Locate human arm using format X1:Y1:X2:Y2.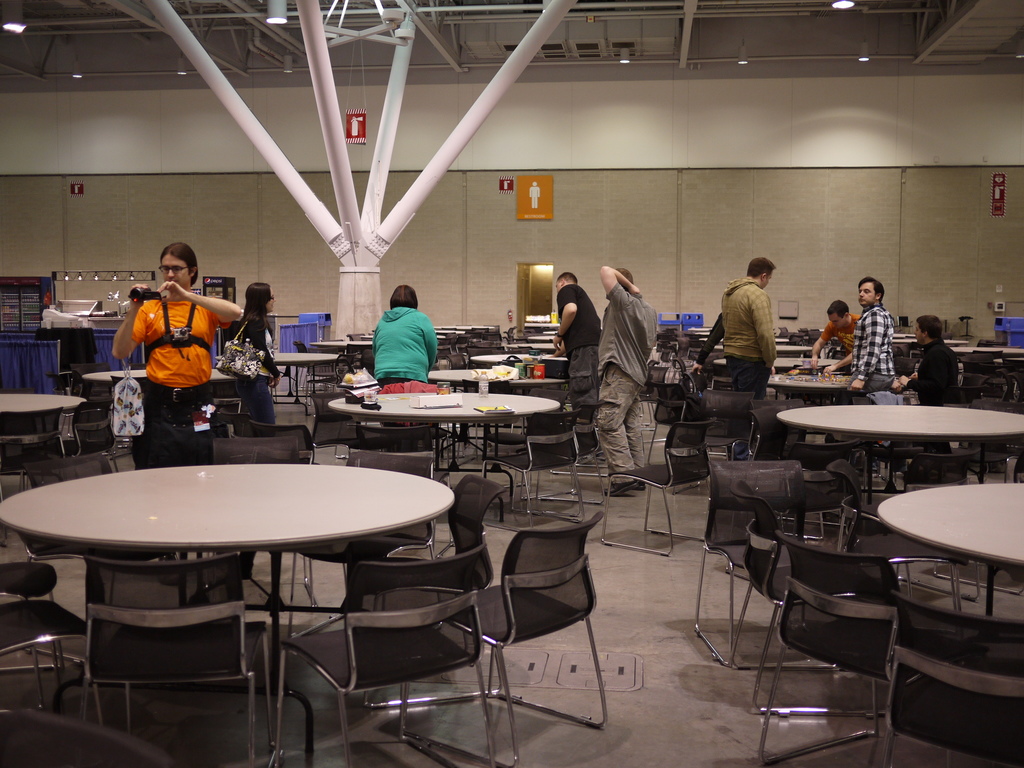
850:311:884:388.
